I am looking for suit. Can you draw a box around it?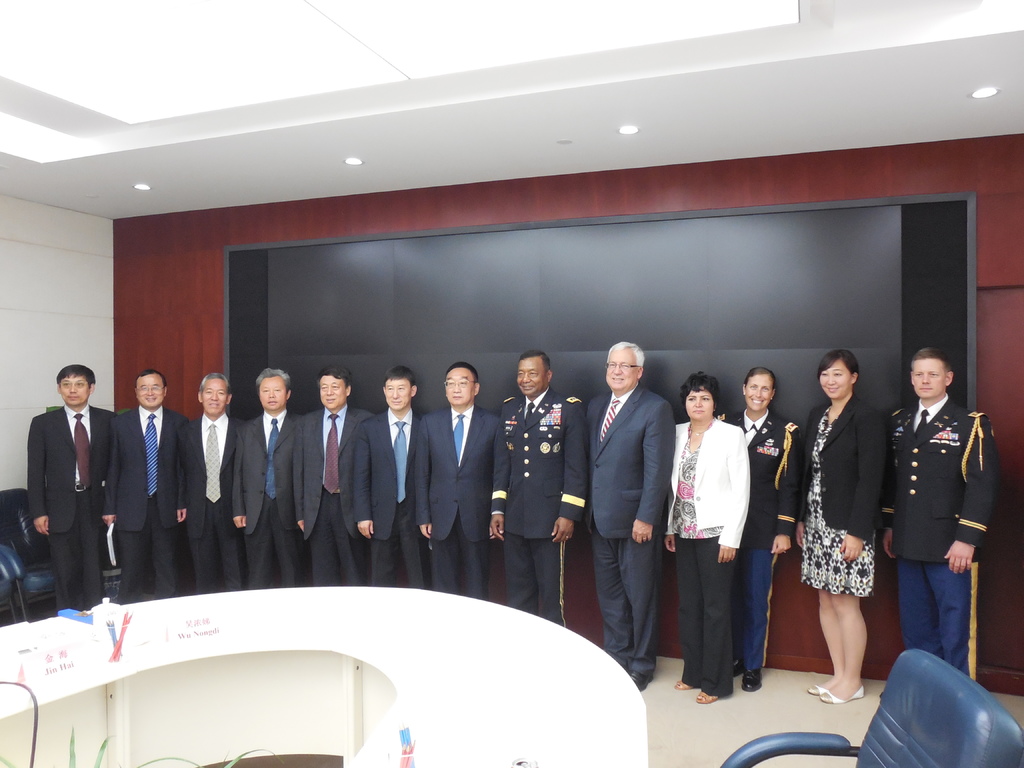
Sure, the bounding box is BBox(17, 374, 118, 618).
